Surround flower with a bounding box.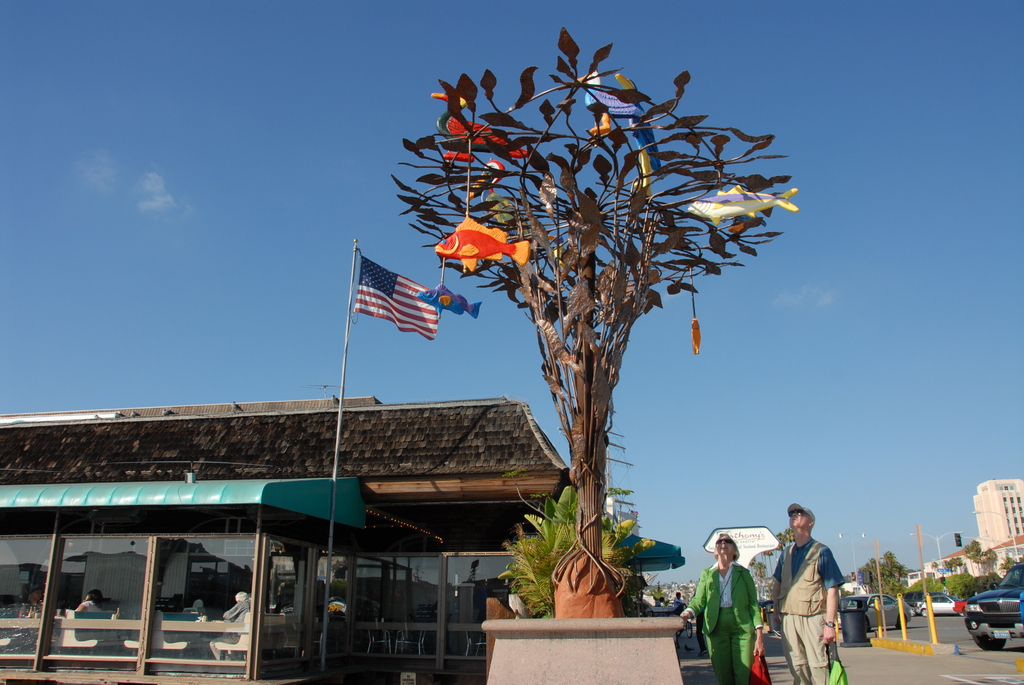
left=686, top=316, right=711, bottom=357.
